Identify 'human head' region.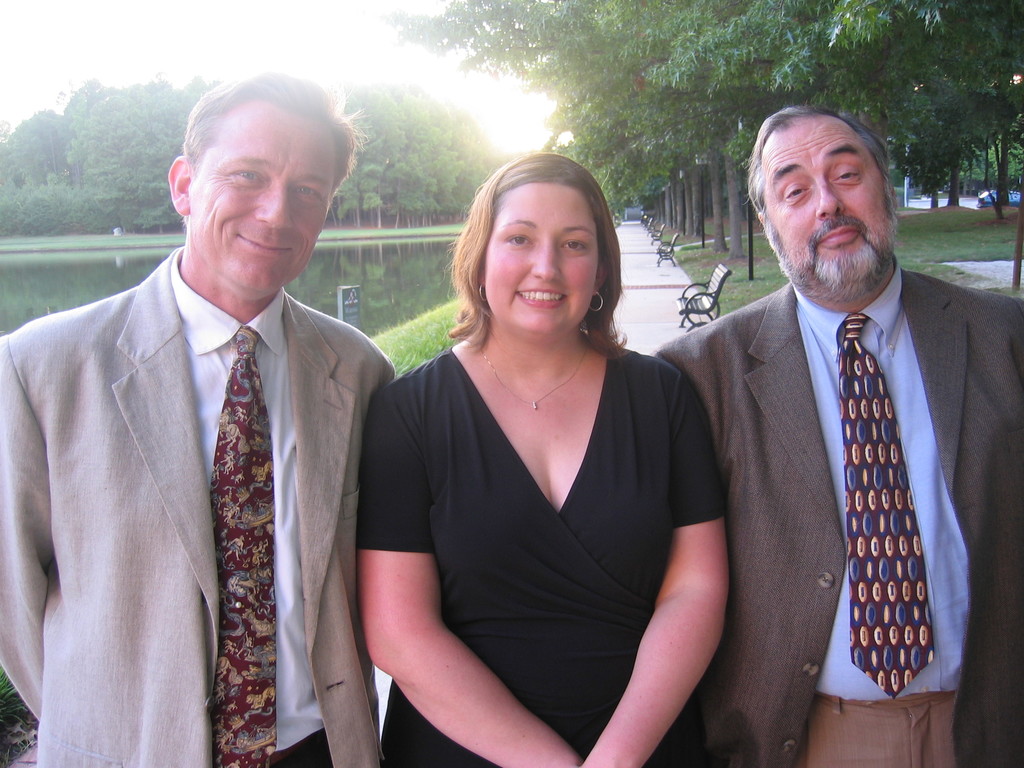
Region: [x1=446, y1=148, x2=623, y2=339].
